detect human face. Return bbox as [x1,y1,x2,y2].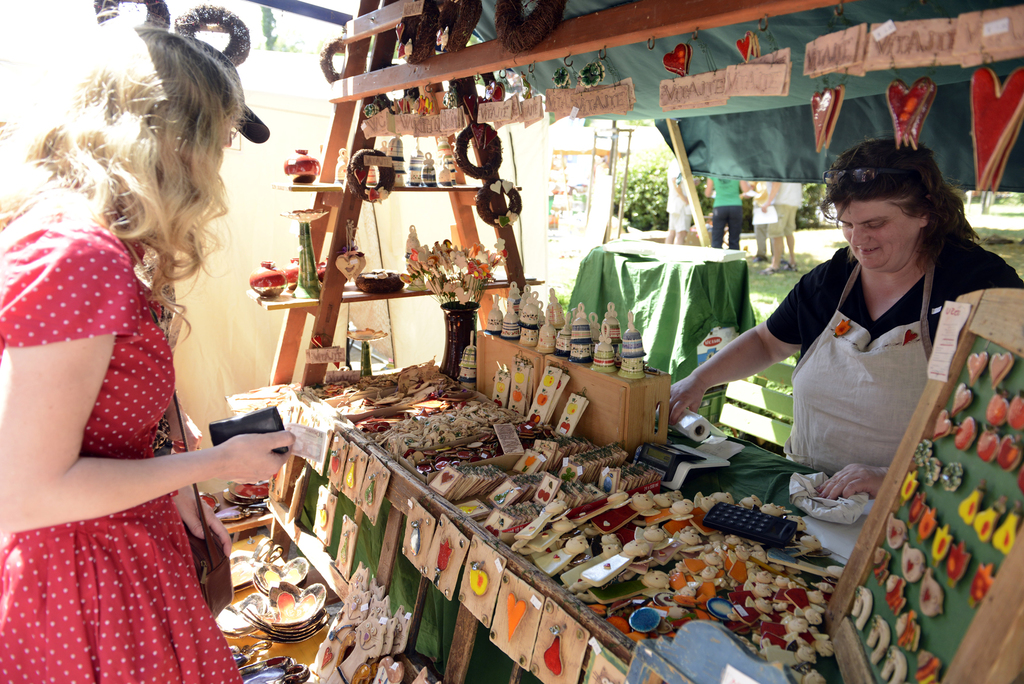
[845,198,915,270].
